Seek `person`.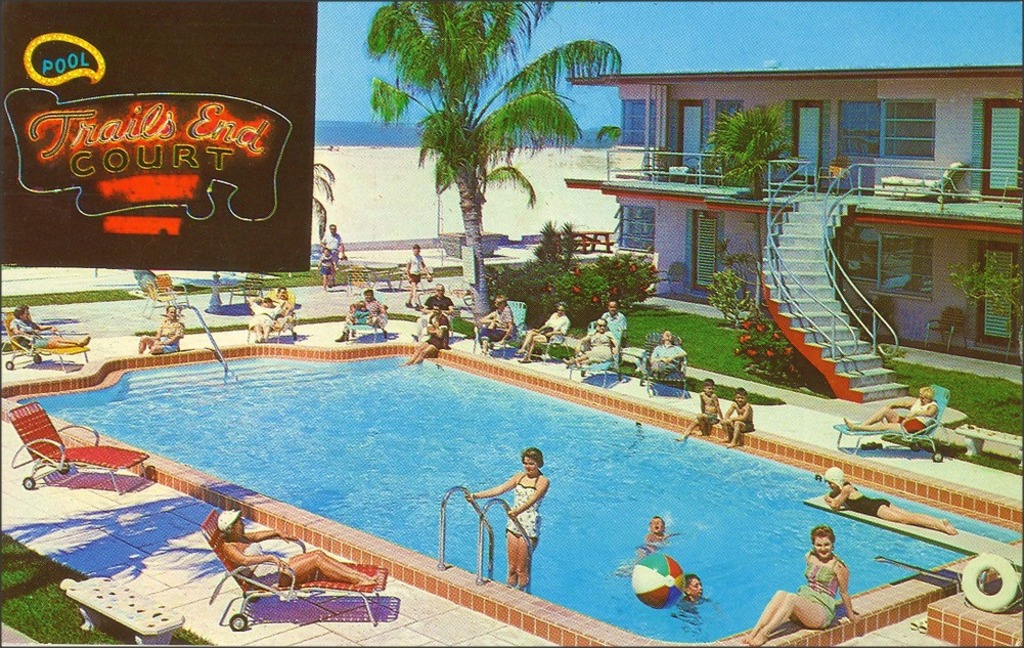
405 244 433 303.
